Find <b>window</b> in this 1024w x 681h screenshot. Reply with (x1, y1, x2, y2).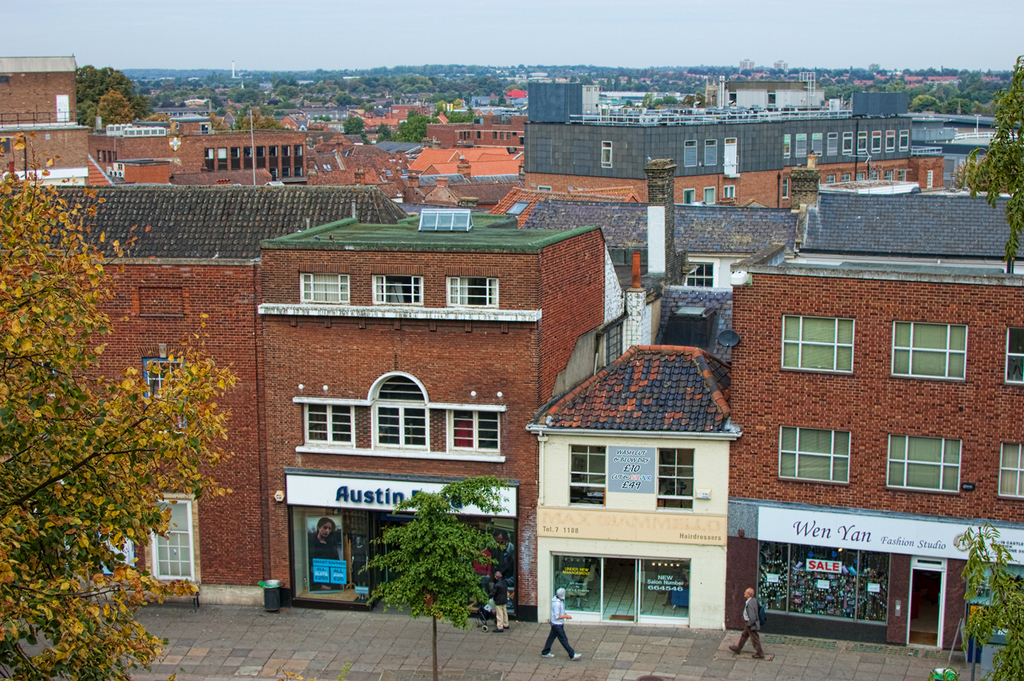
(1000, 440, 1021, 503).
